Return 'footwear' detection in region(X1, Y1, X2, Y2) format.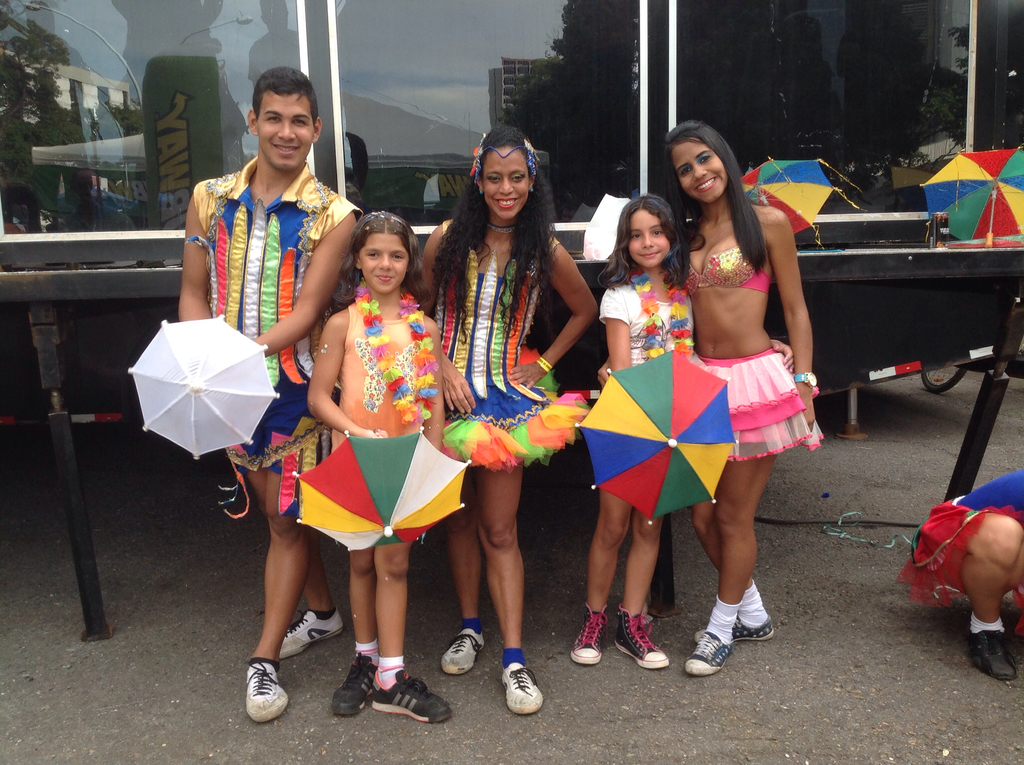
region(370, 668, 453, 722).
